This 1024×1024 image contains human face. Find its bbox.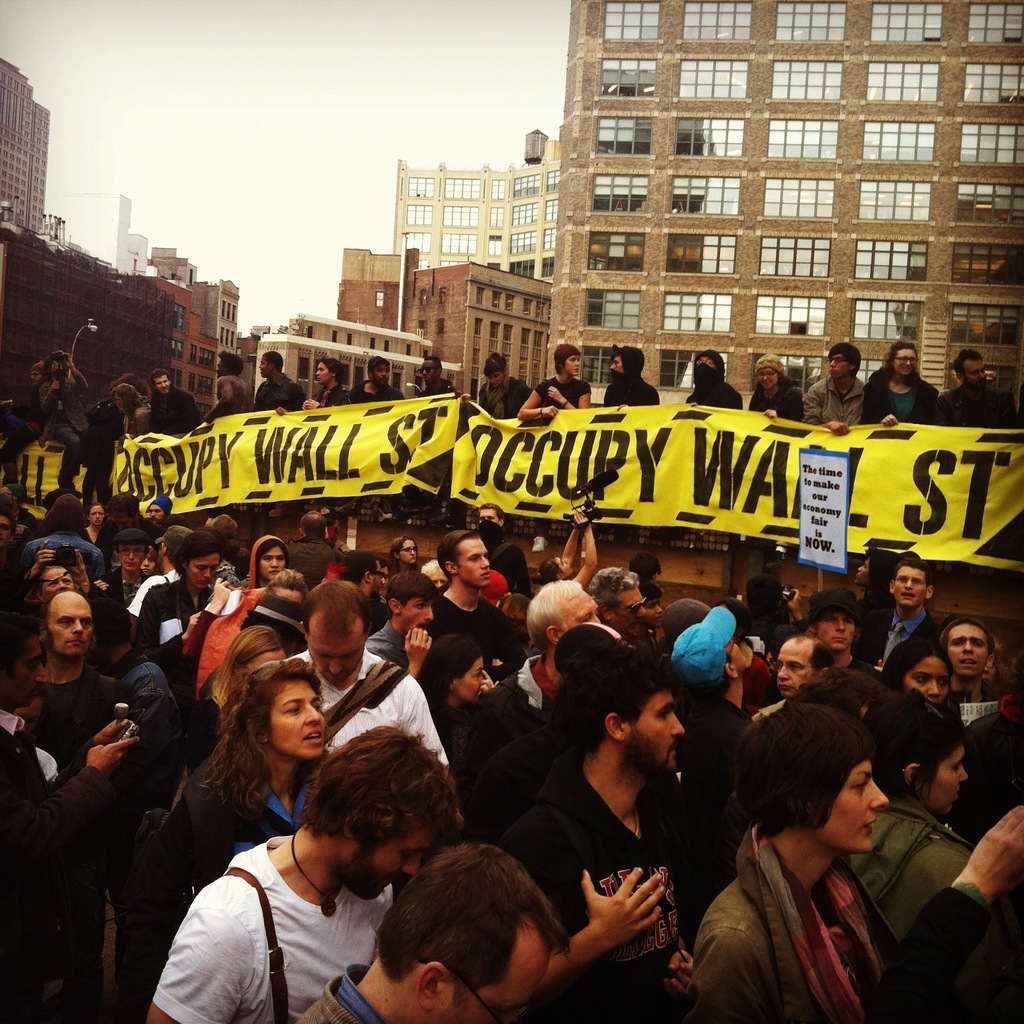
45 571 78 604.
